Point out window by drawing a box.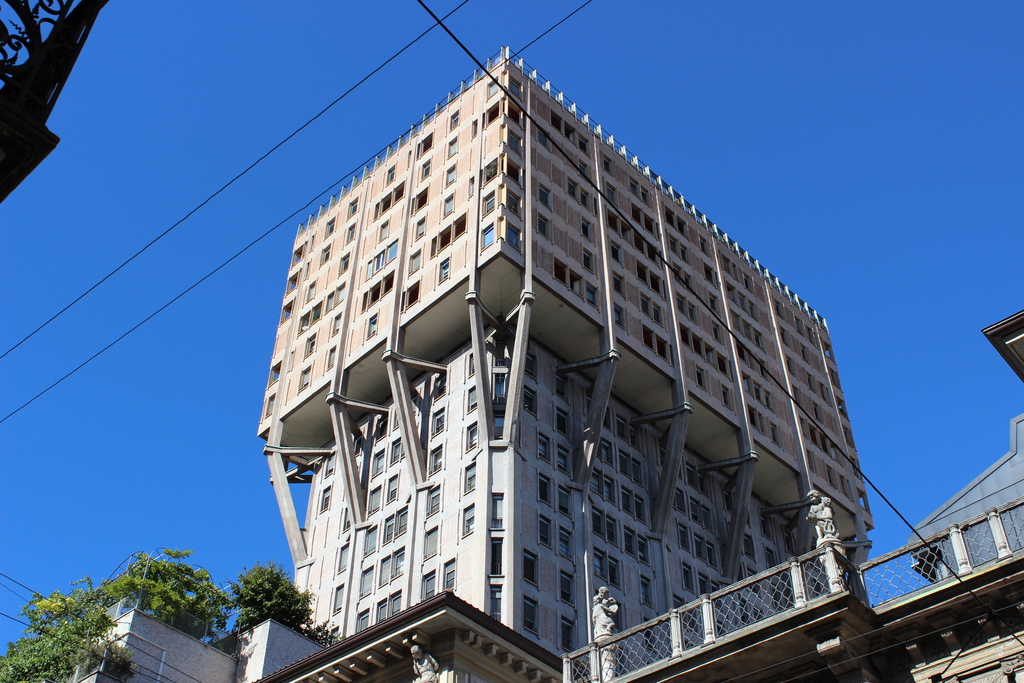
355 610 371 632.
